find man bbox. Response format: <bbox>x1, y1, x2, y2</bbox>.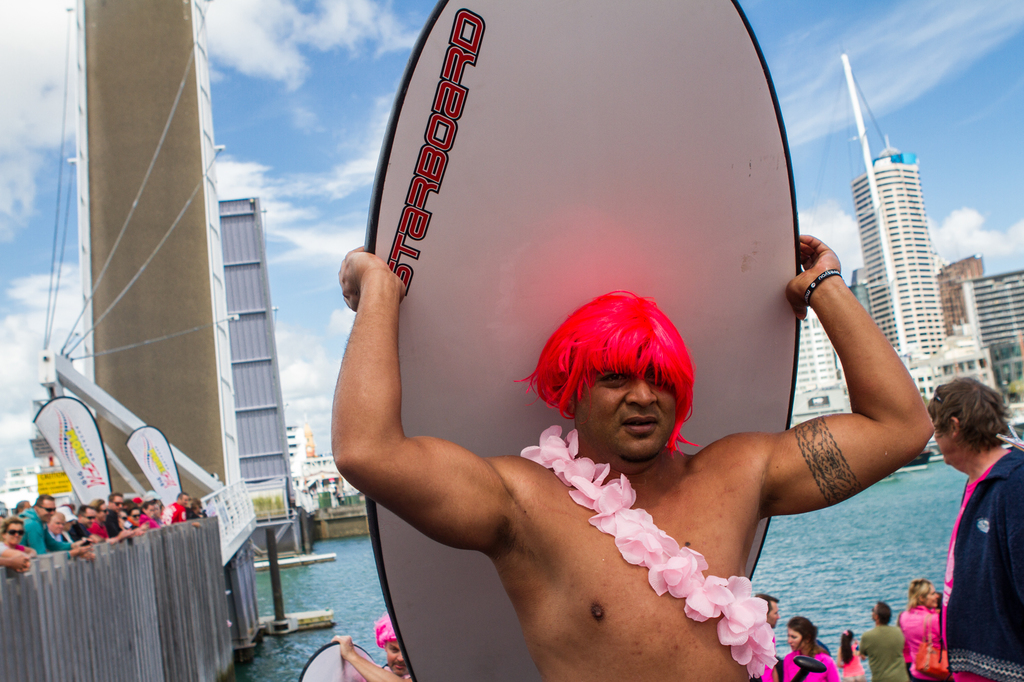
<bbox>330, 614, 412, 681</bbox>.
